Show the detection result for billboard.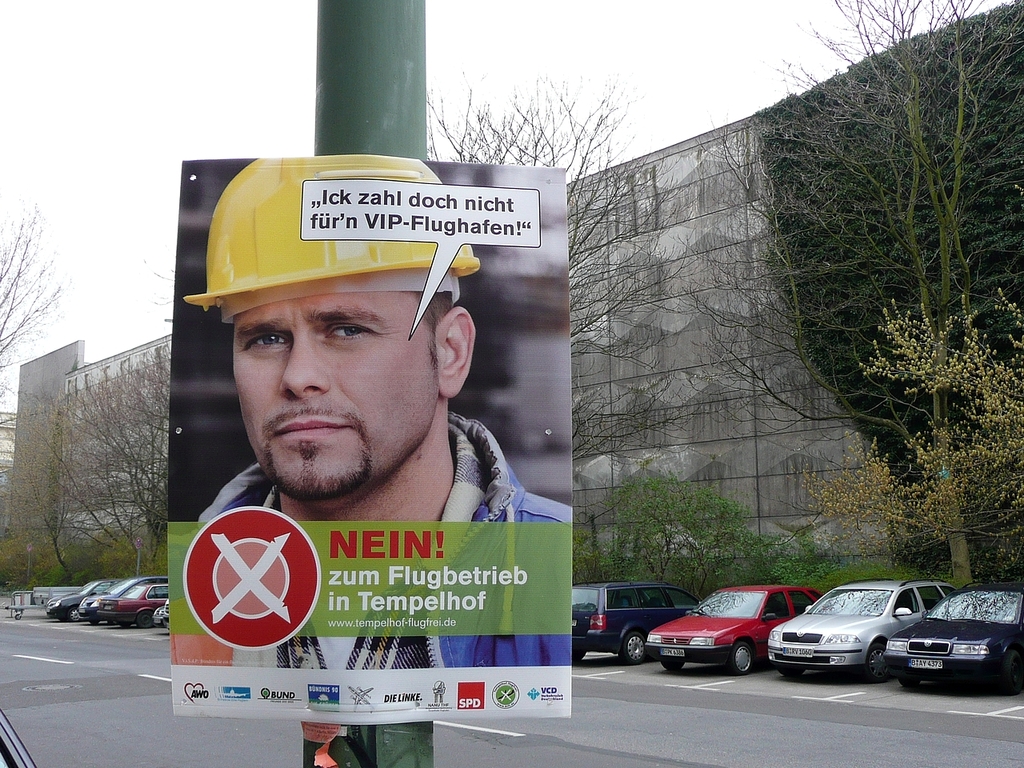
(163, 165, 573, 722).
